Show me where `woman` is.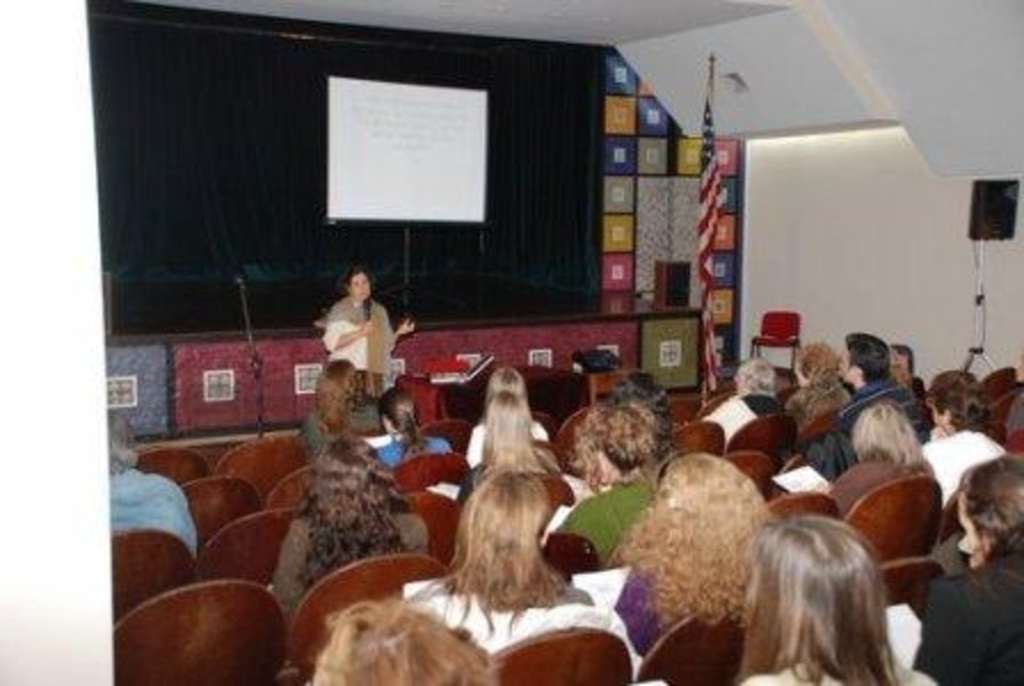
`woman` is at bbox=[425, 460, 601, 601].
